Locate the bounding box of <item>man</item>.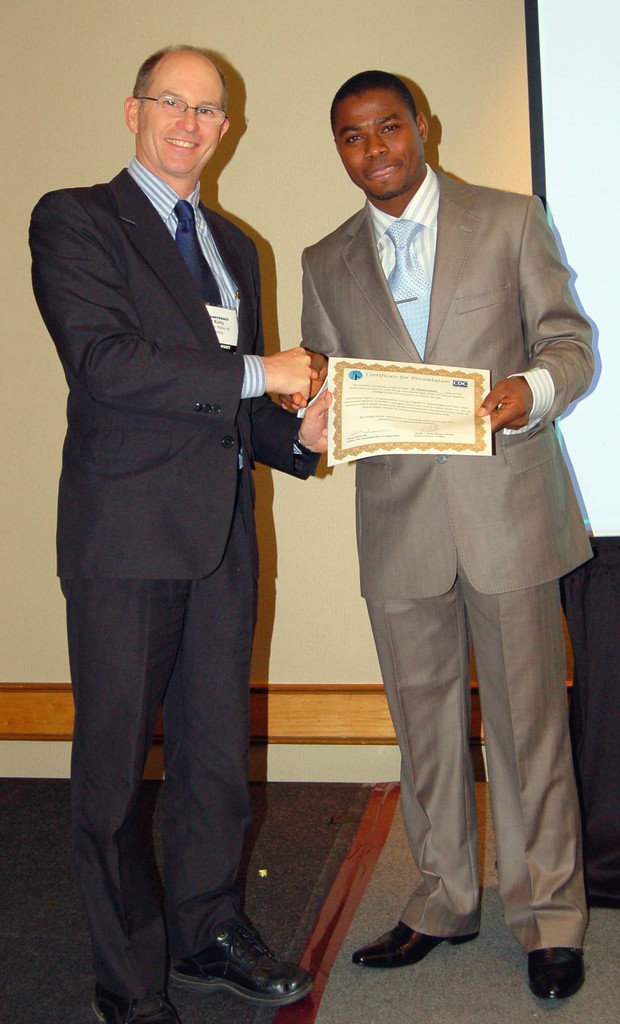
Bounding box: [272, 77, 596, 955].
